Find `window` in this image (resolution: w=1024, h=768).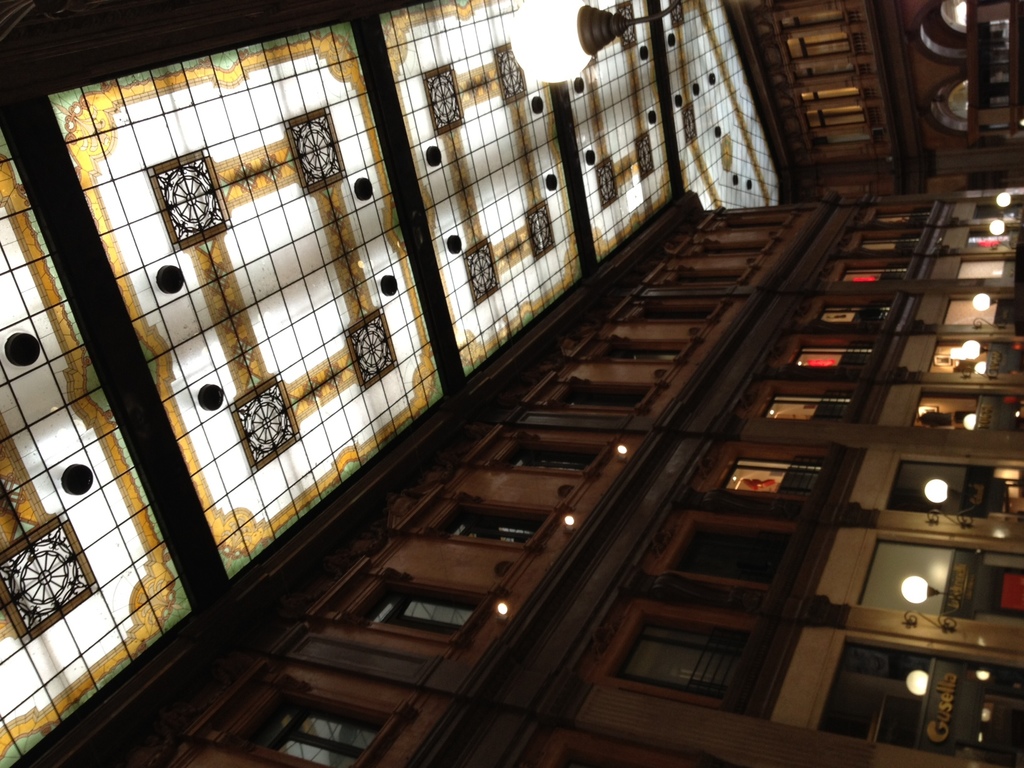
819 300 895 319.
